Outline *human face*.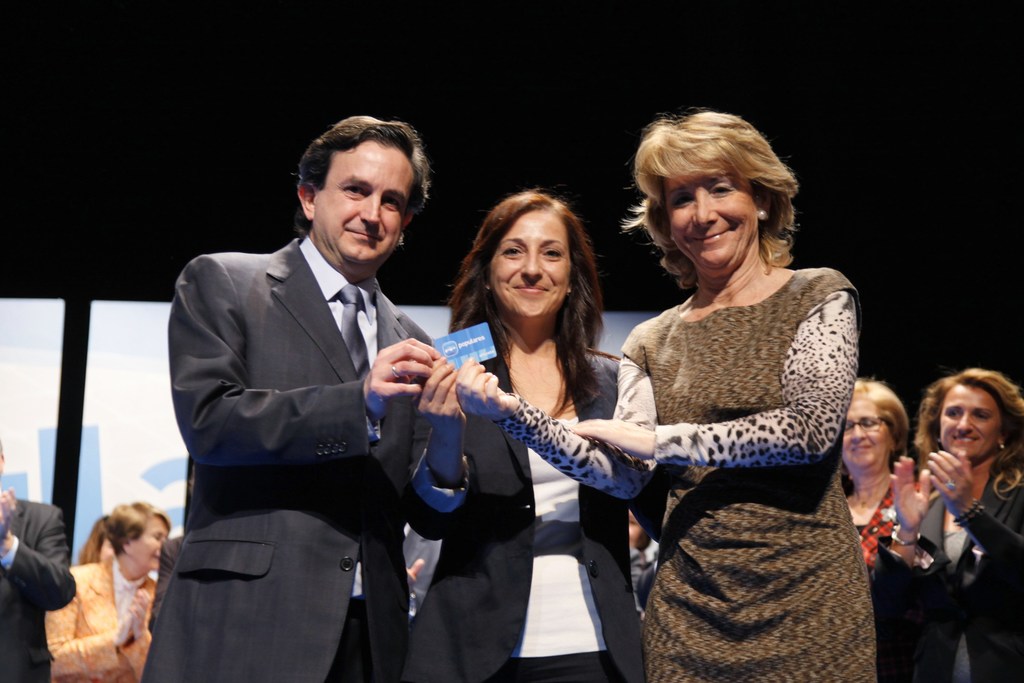
Outline: (left=130, top=514, right=169, bottom=574).
